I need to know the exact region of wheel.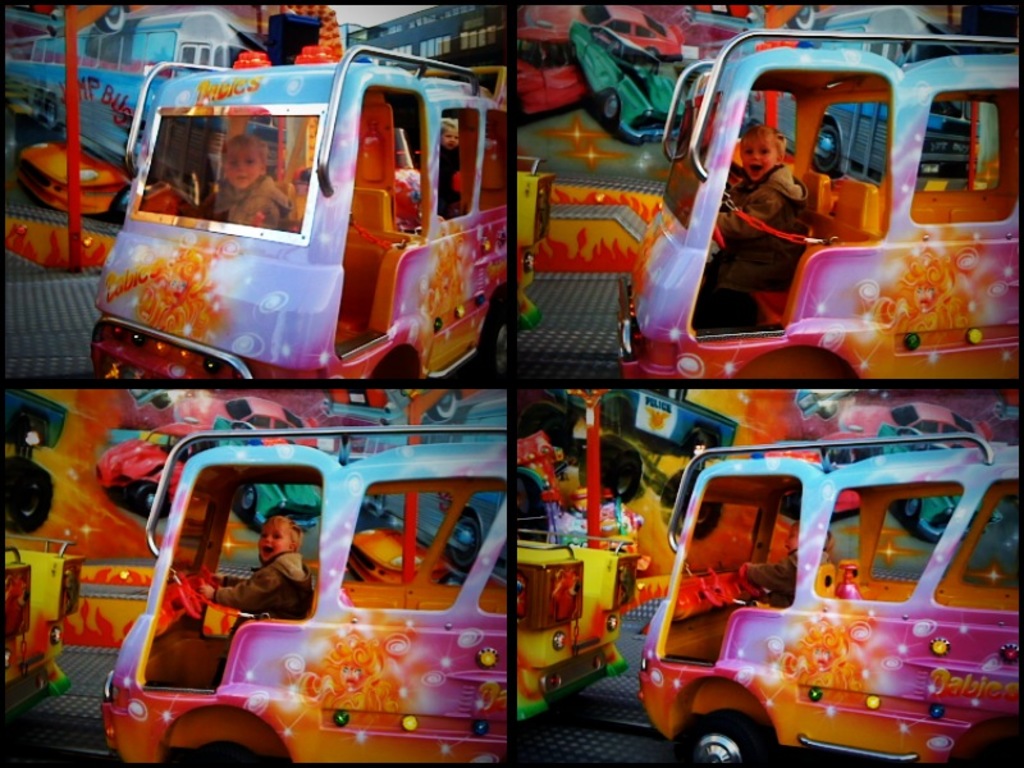
Region: pyautogui.locateOnScreen(646, 47, 660, 59).
